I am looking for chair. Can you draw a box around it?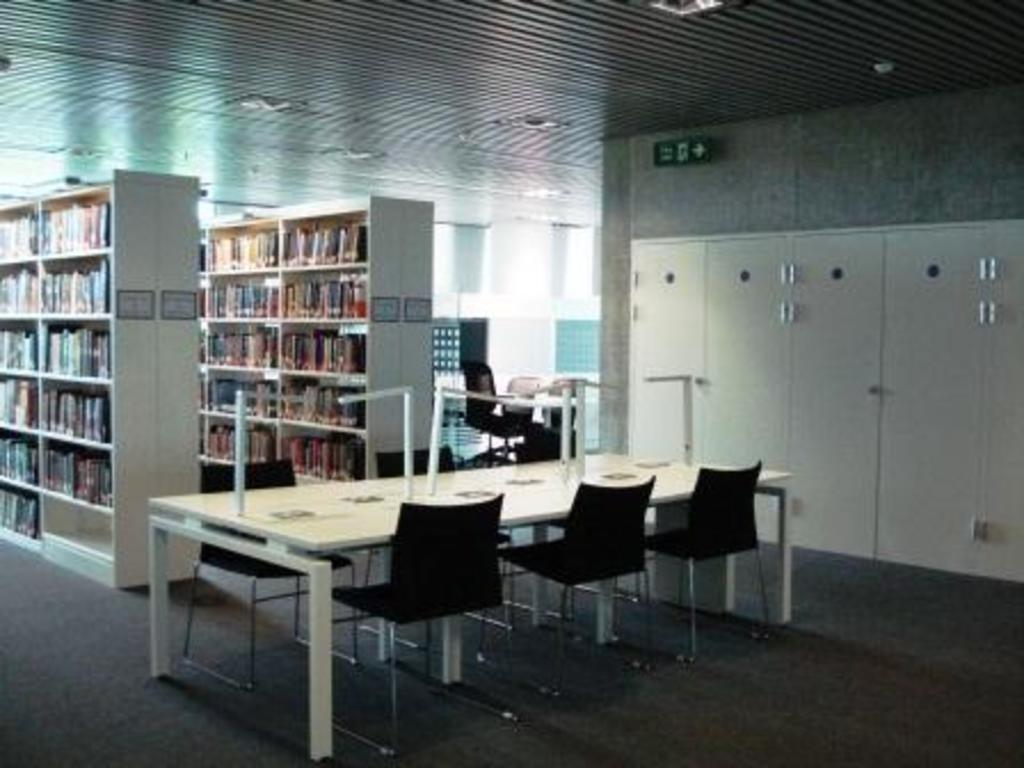
Sure, the bounding box is <region>329, 485, 521, 761</region>.
